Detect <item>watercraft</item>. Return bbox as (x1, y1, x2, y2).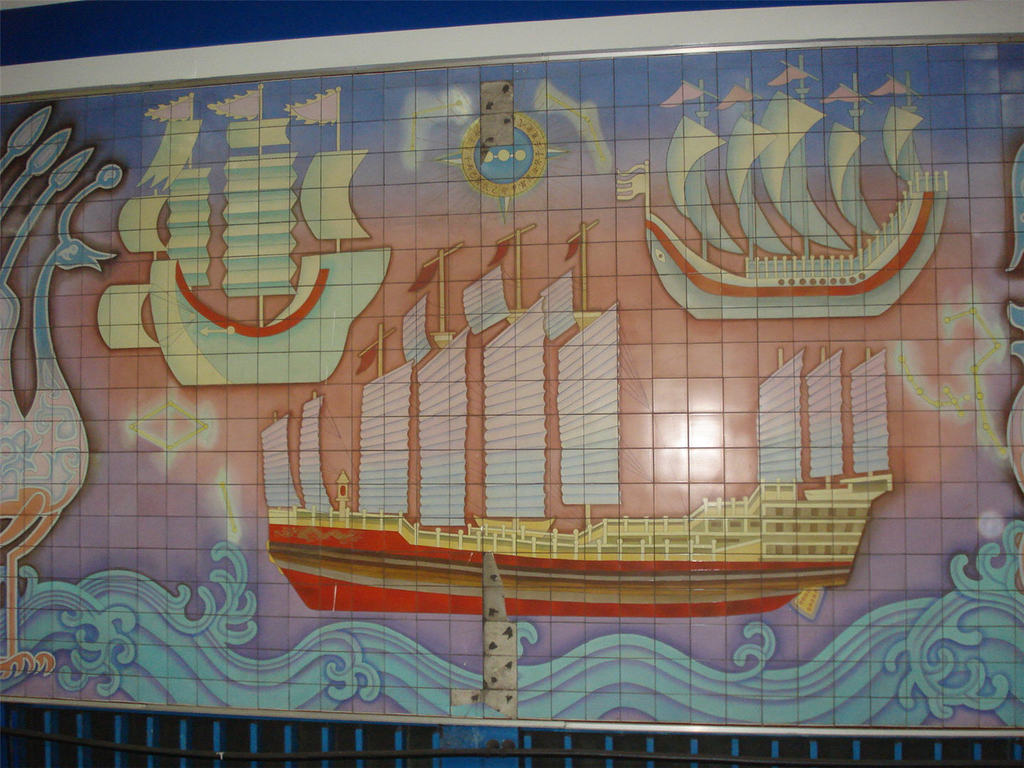
(93, 86, 393, 389).
